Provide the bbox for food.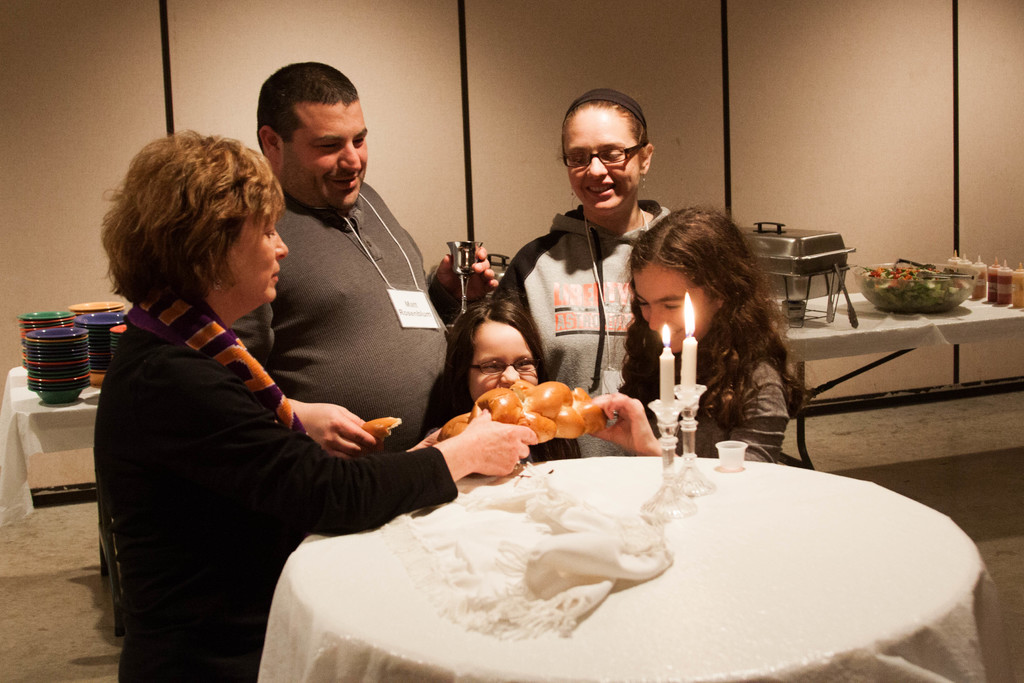
{"left": 440, "top": 381, "right": 606, "bottom": 446}.
